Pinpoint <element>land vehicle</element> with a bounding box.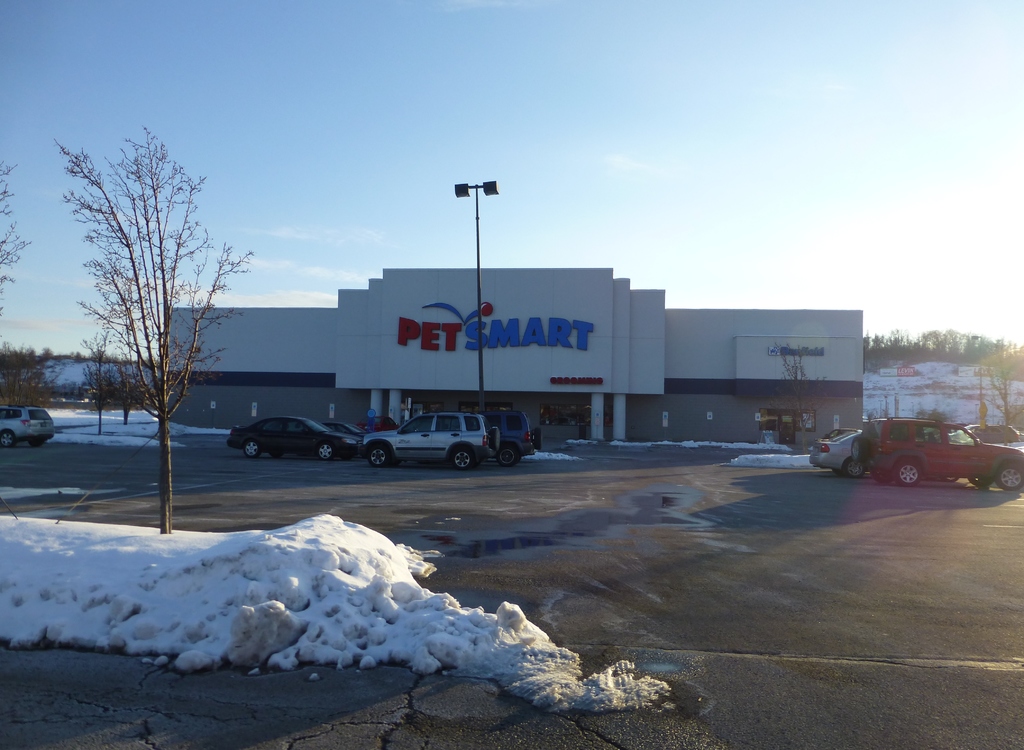
816,429,863,478.
